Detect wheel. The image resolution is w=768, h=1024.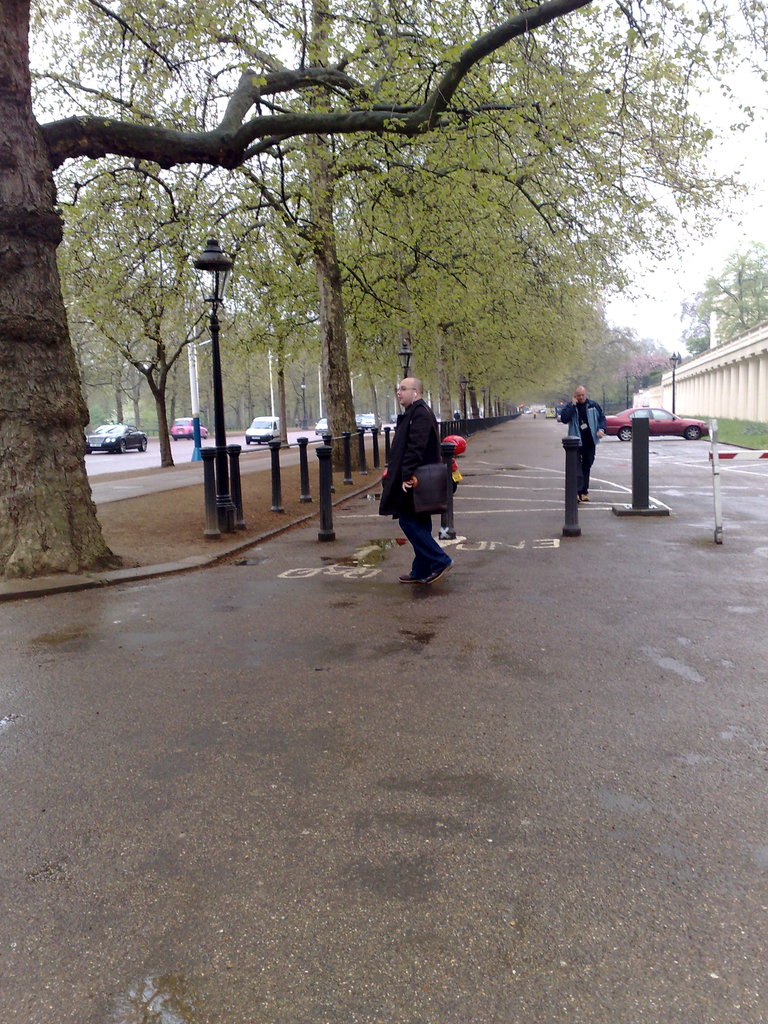
[259, 442, 268, 445].
